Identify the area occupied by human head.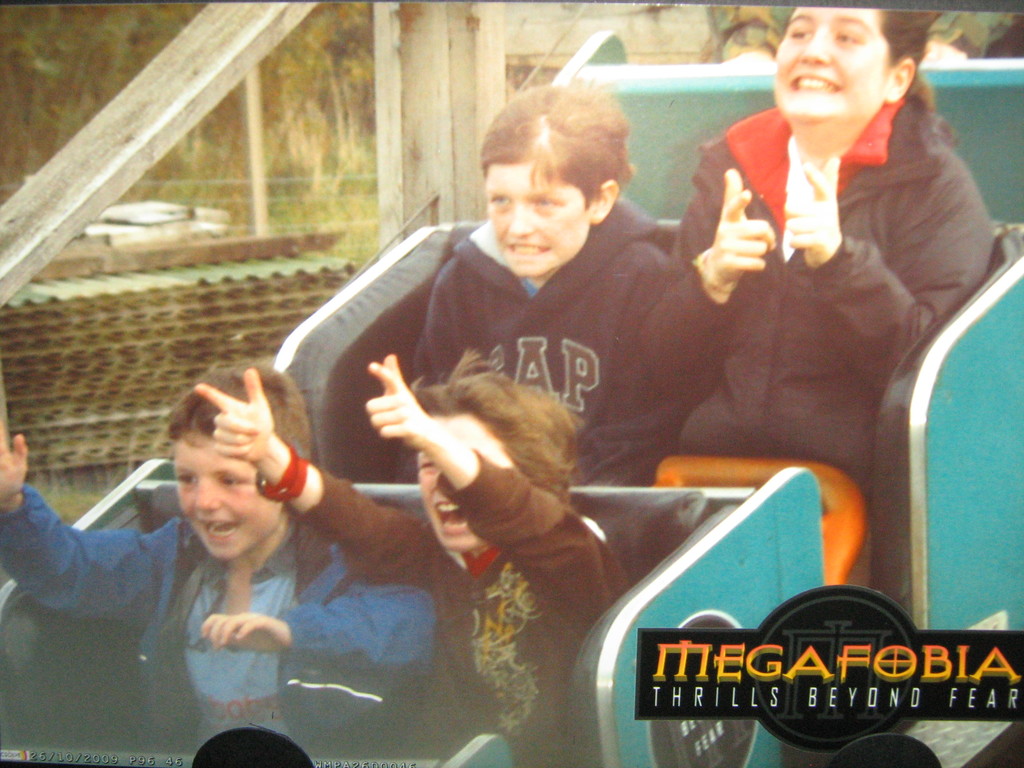
Area: pyautogui.locateOnScreen(163, 357, 314, 562).
